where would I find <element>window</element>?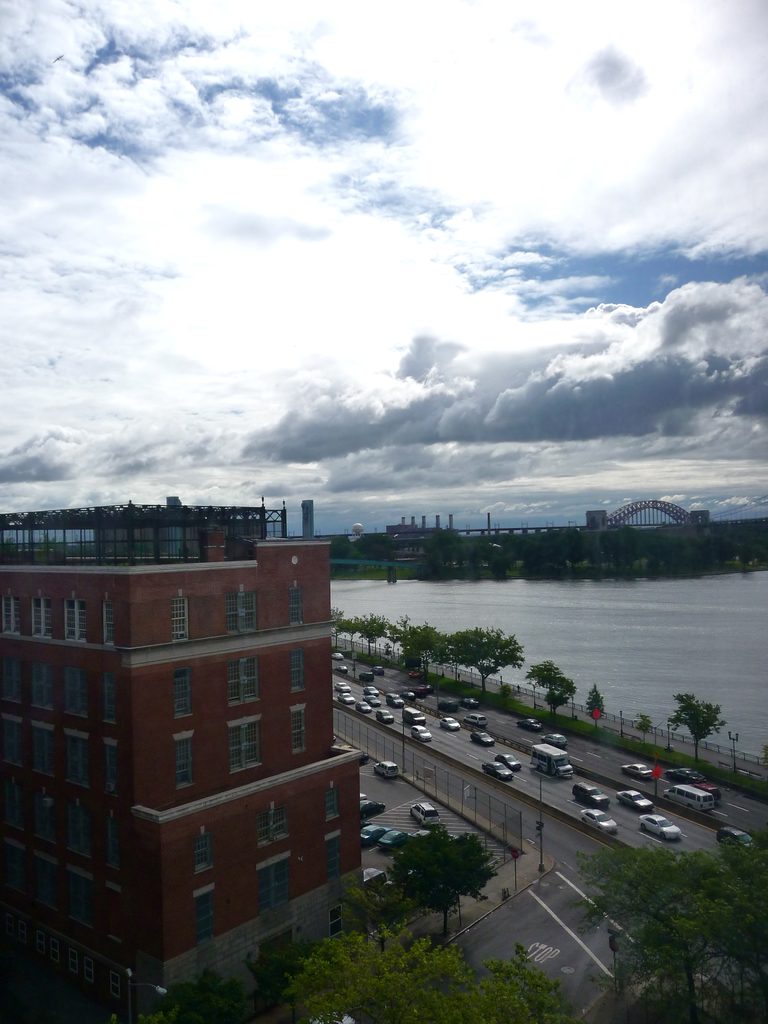
At (28, 599, 54, 641).
